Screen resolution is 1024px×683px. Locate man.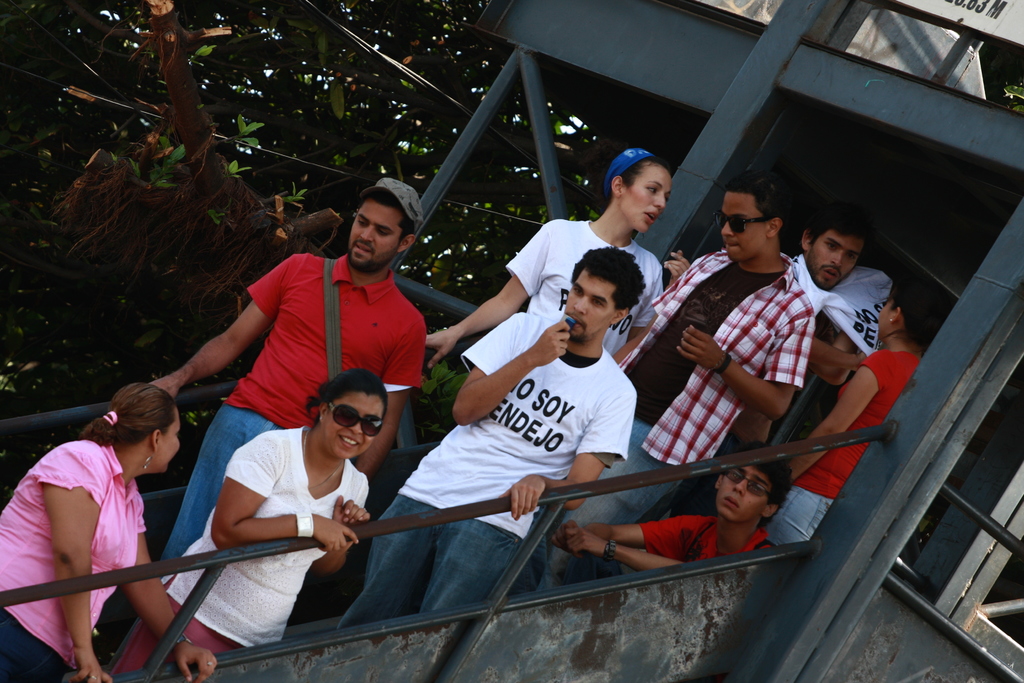
rect(740, 210, 871, 462).
